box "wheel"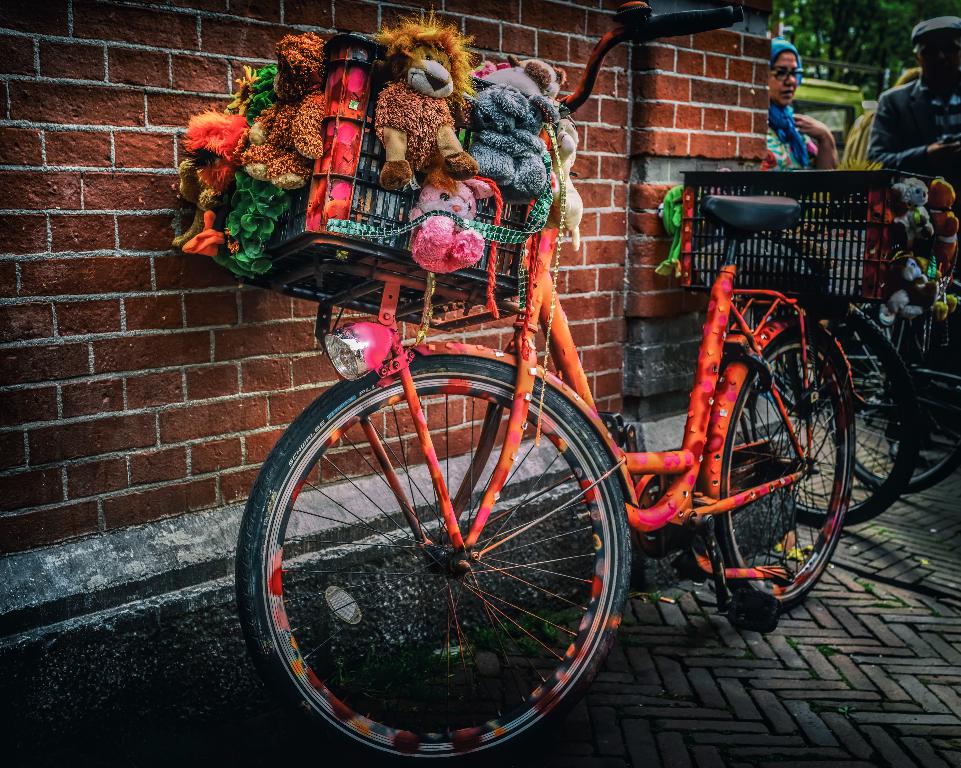
[735, 306, 933, 534]
